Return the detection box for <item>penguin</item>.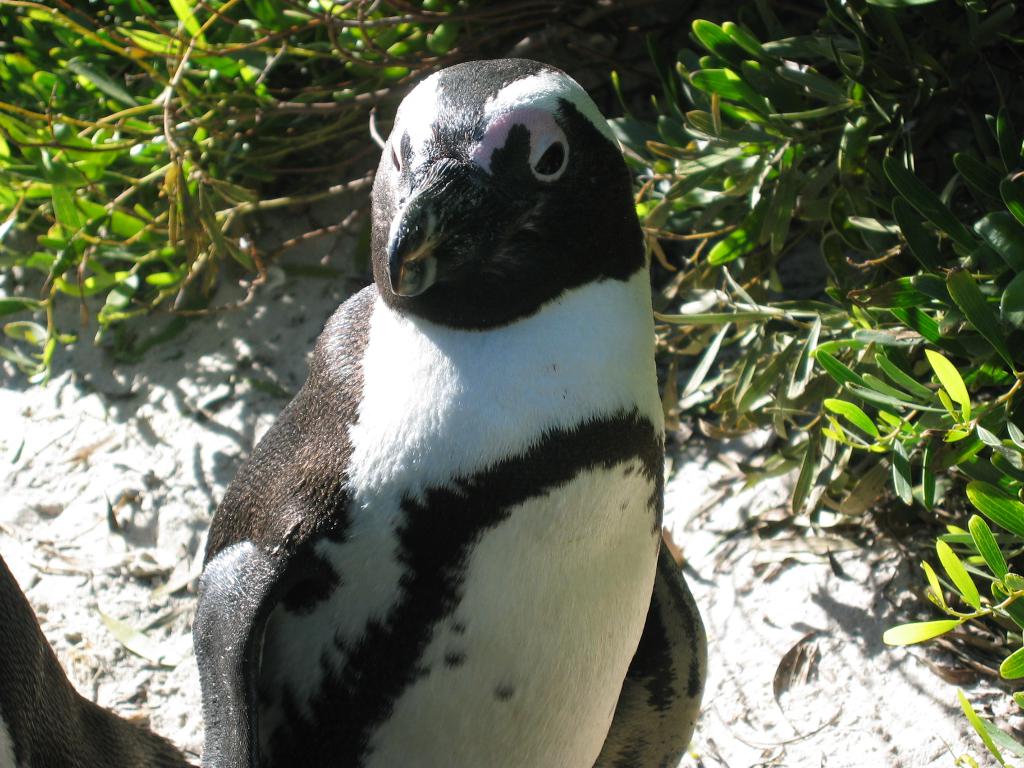
(left=163, top=53, right=711, bottom=767).
